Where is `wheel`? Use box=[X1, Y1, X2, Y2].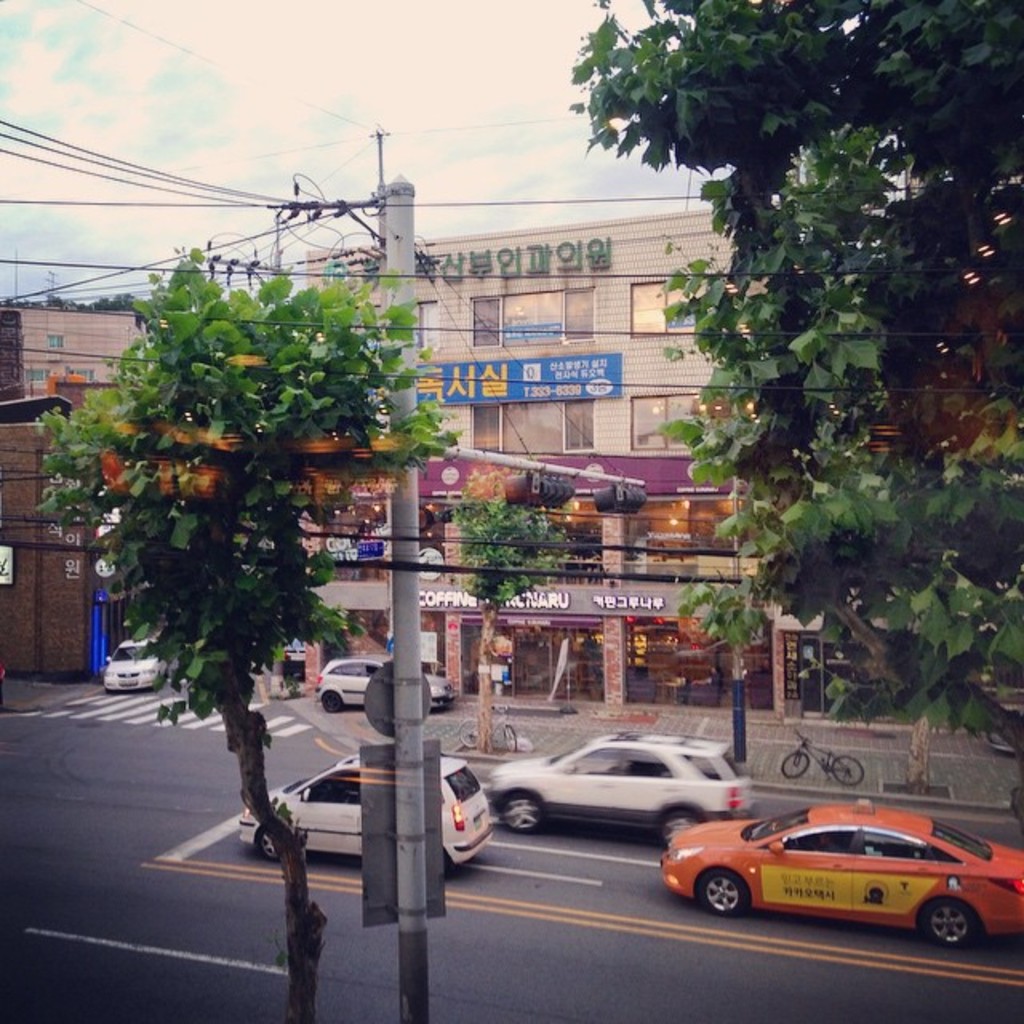
box=[834, 754, 861, 781].
